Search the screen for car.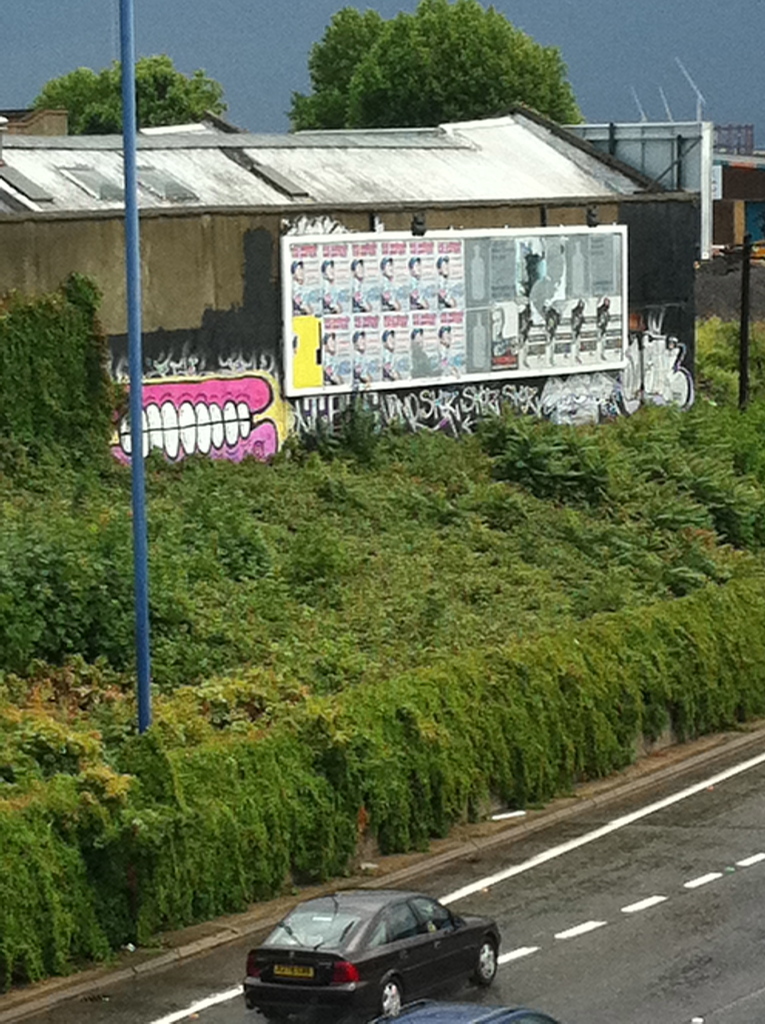
Found at {"x1": 248, "y1": 886, "x2": 500, "y2": 1018}.
